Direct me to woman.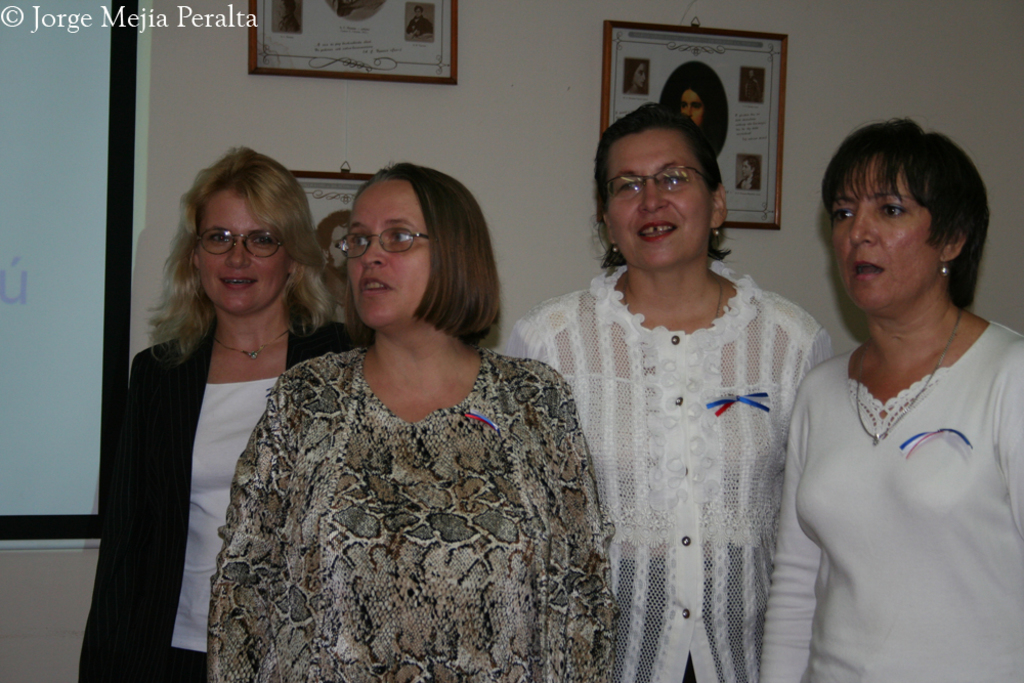
Direction: l=758, t=117, r=1023, b=682.
